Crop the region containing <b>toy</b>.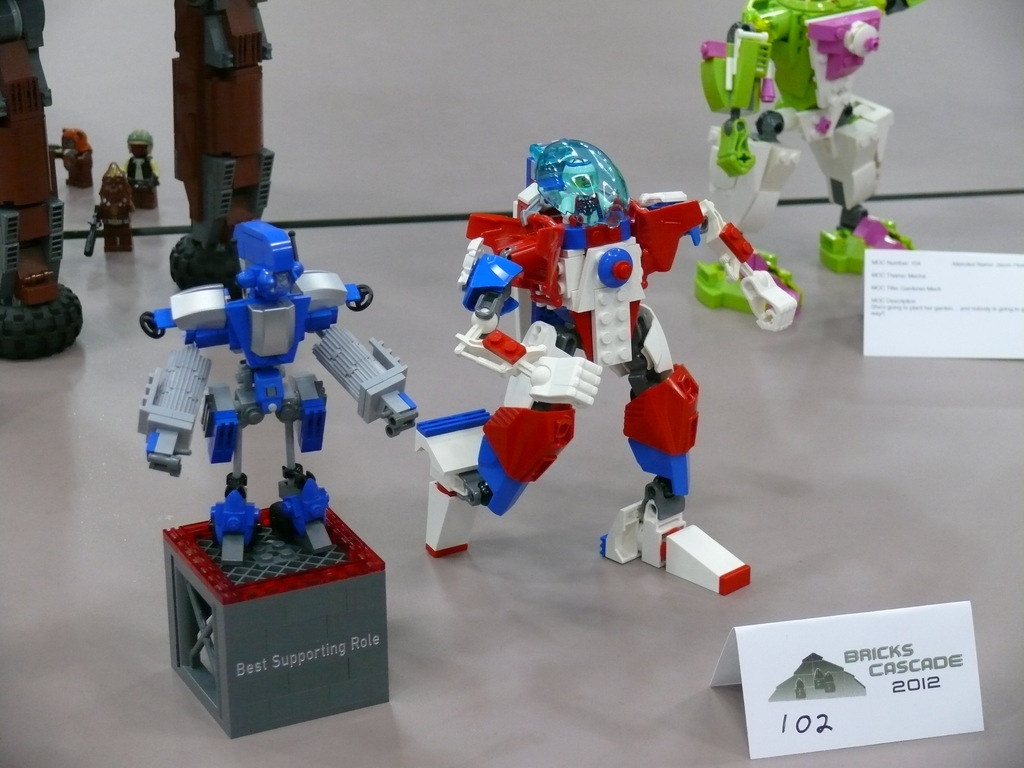
Crop region: rect(124, 131, 161, 213).
